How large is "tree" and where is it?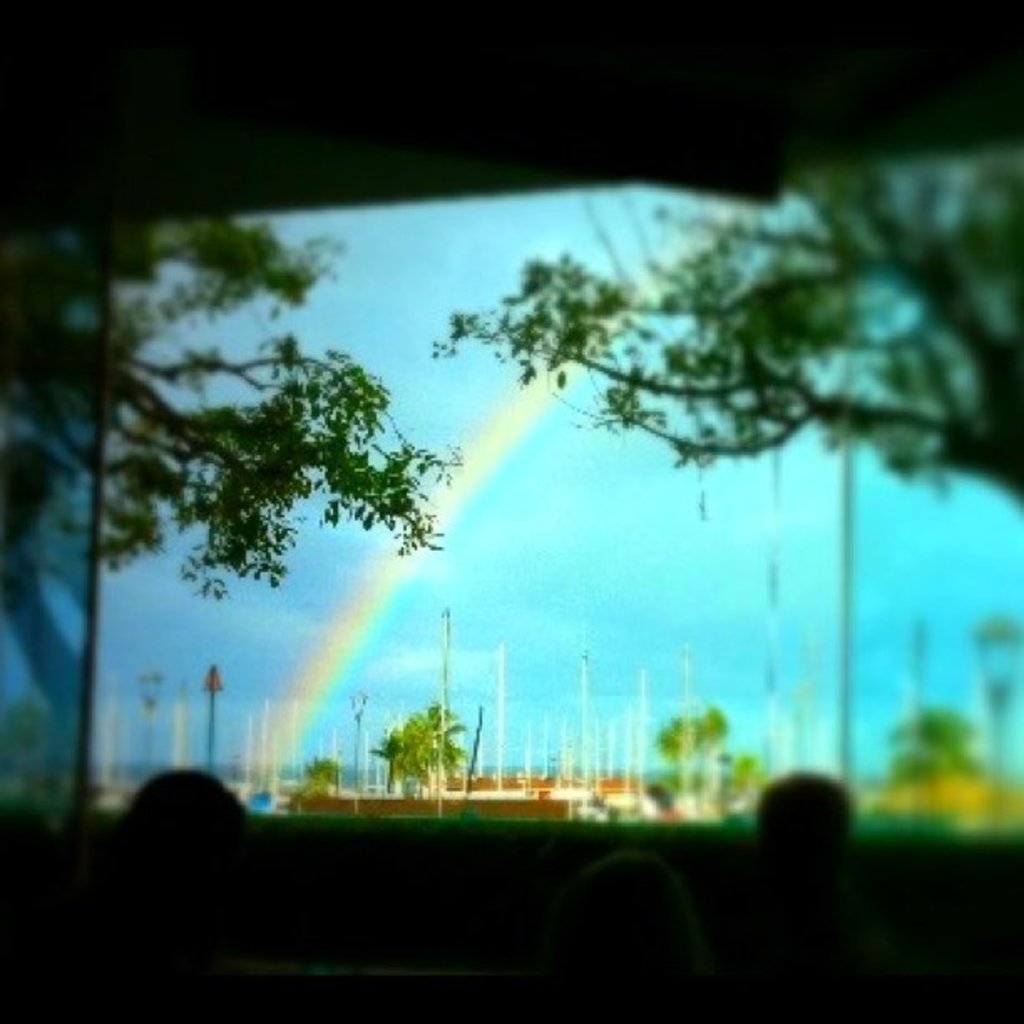
Bounding box: box(967, 616, 1016, 812).
